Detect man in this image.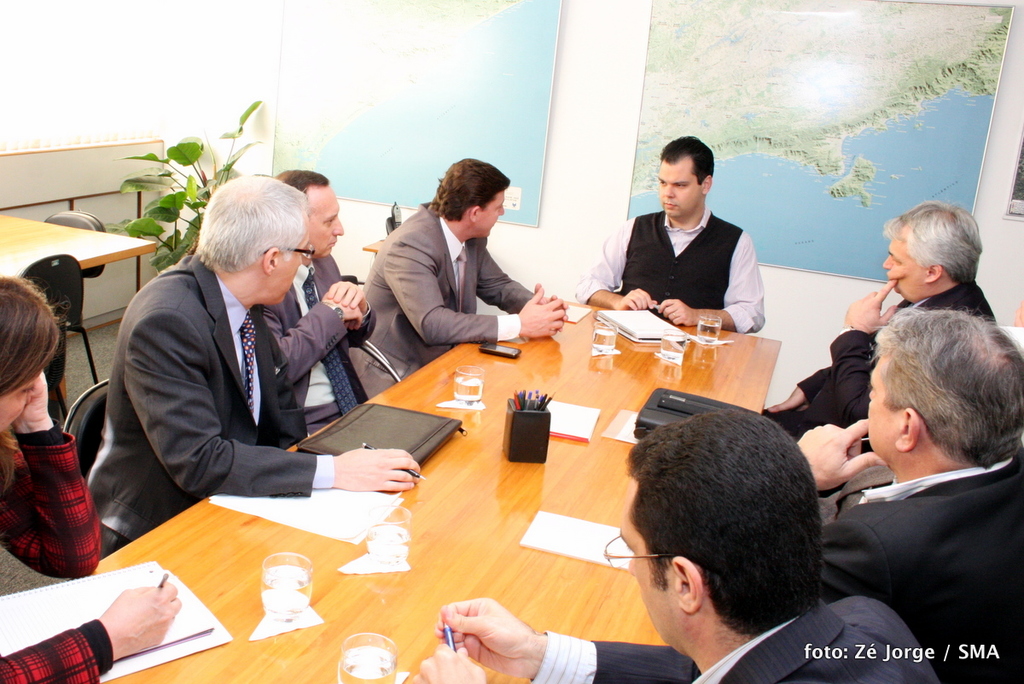
Detection: box(260, 169, 374, 436).
